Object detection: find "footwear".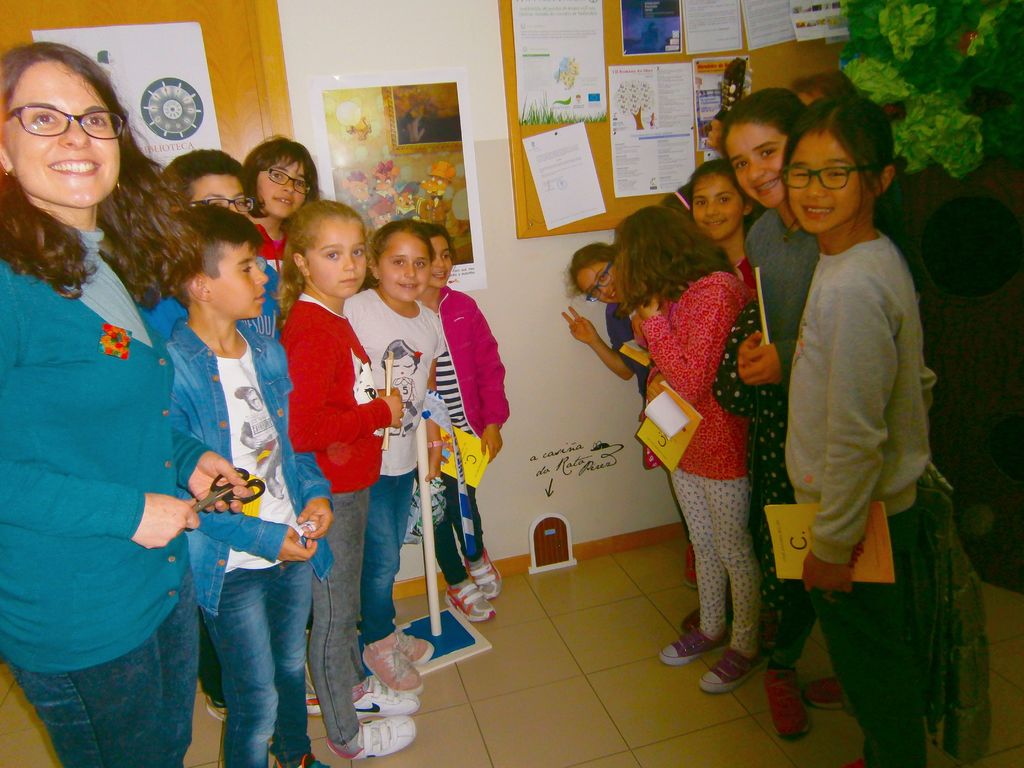
{"left": 760, "top": 665, "right": 836, "bottom": 746}.
